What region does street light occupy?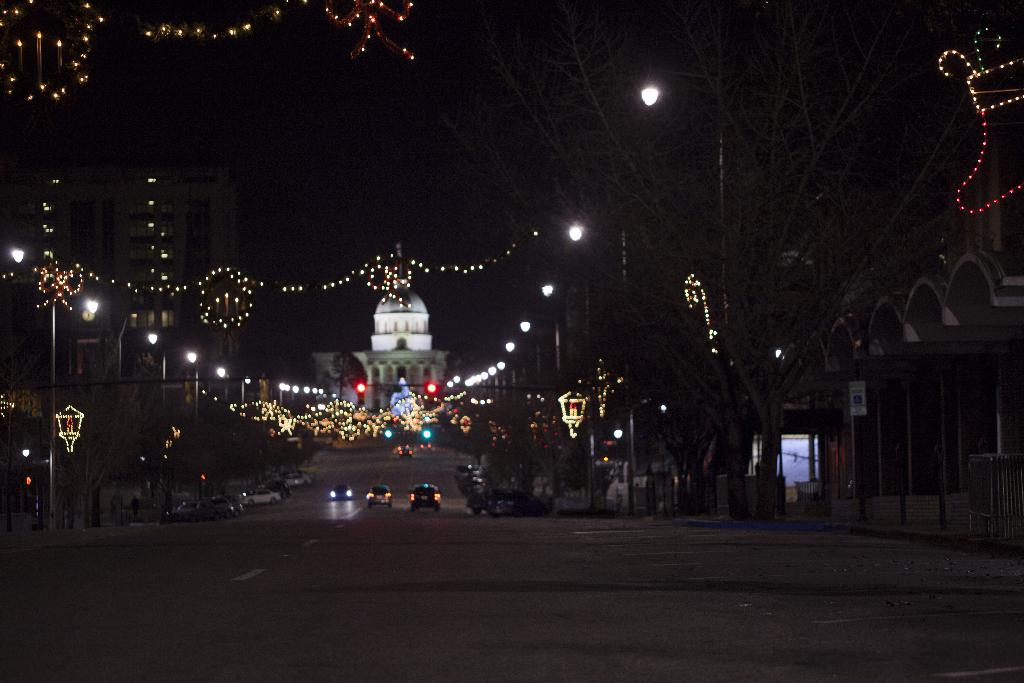
637/69/740/393.
